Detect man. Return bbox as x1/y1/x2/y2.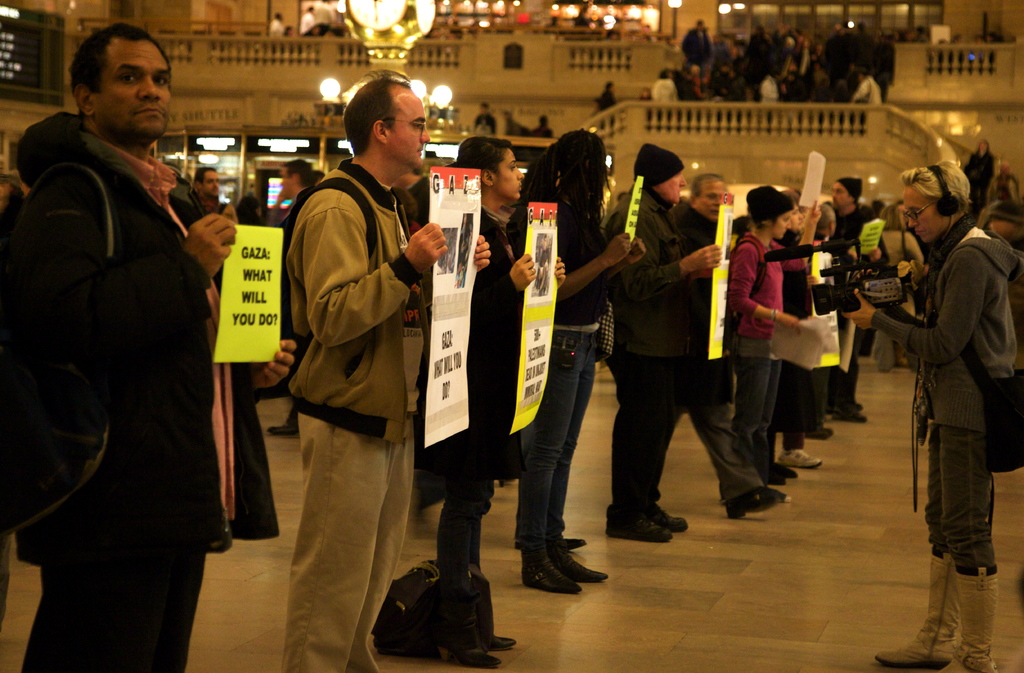
194/163/221/213.
